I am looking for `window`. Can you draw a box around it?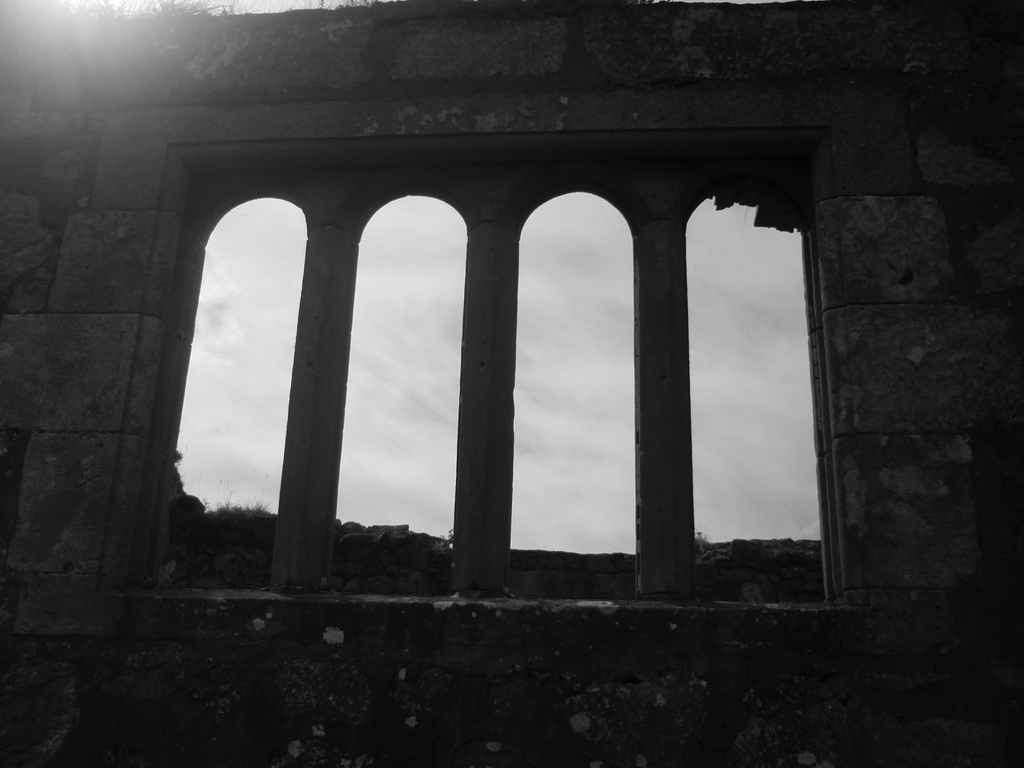
Sure, the bounding box is {"left": 113, "top": 104, "right": 867, "bottom": 650}.
